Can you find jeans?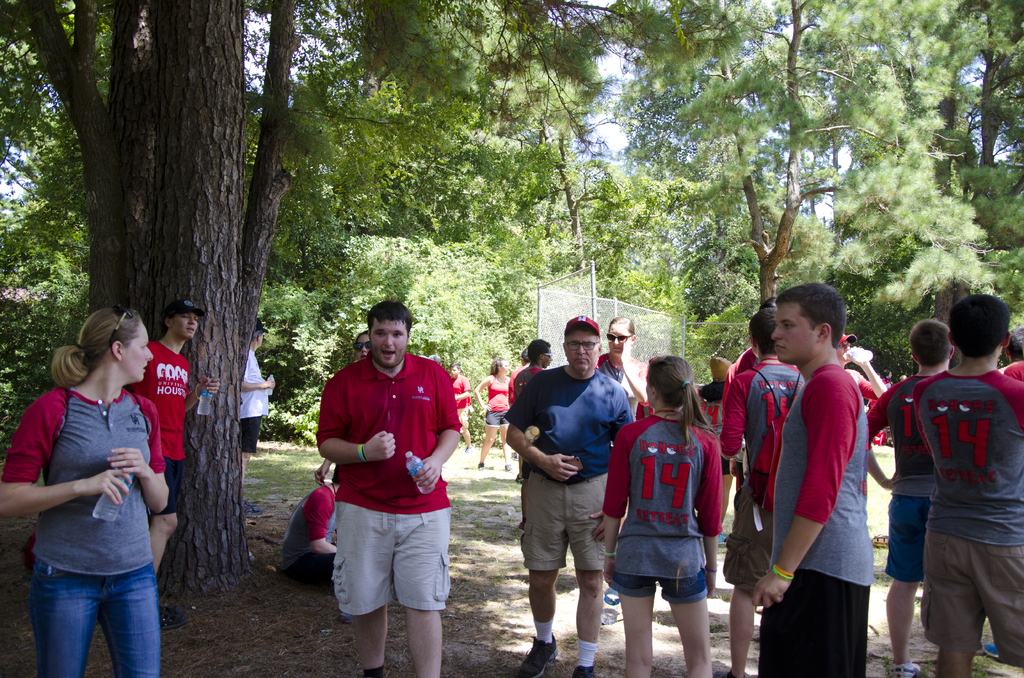
Yes, bounding box: region(22, 538, 163, 677).
